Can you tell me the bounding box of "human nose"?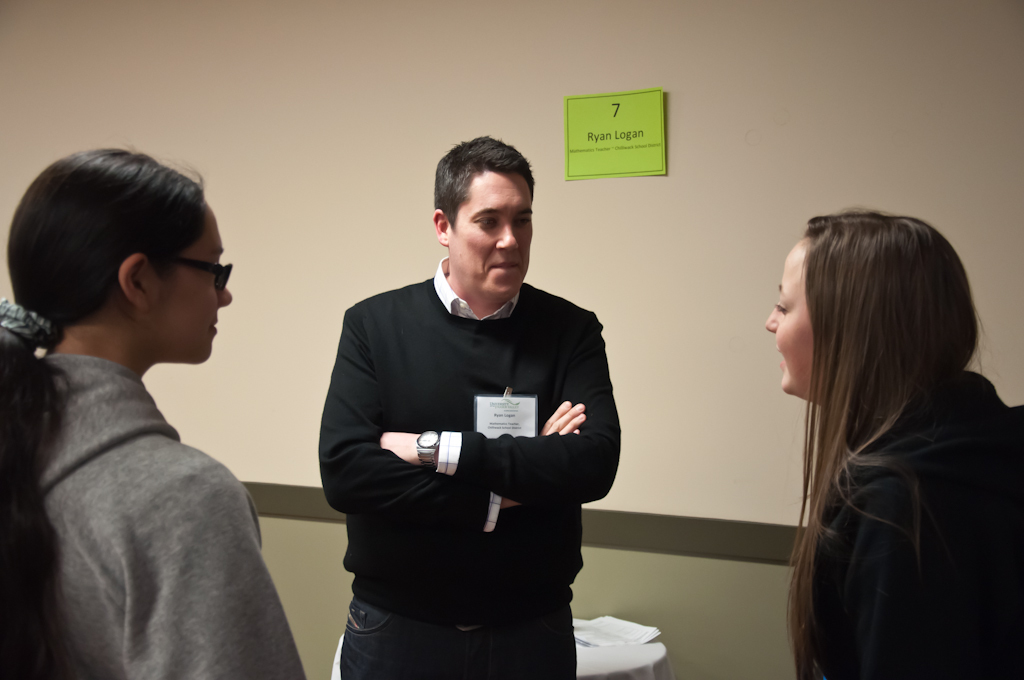
[x1=219, y1=289, x2=235, y2=307].
